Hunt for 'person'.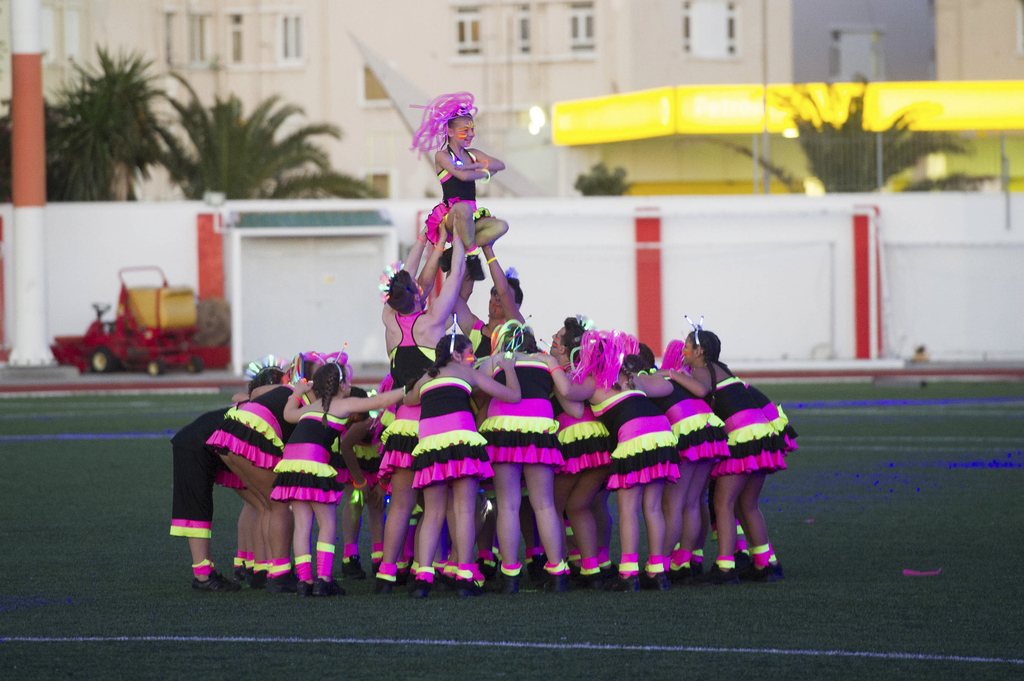
Hunted down at 530:328:678:583.
